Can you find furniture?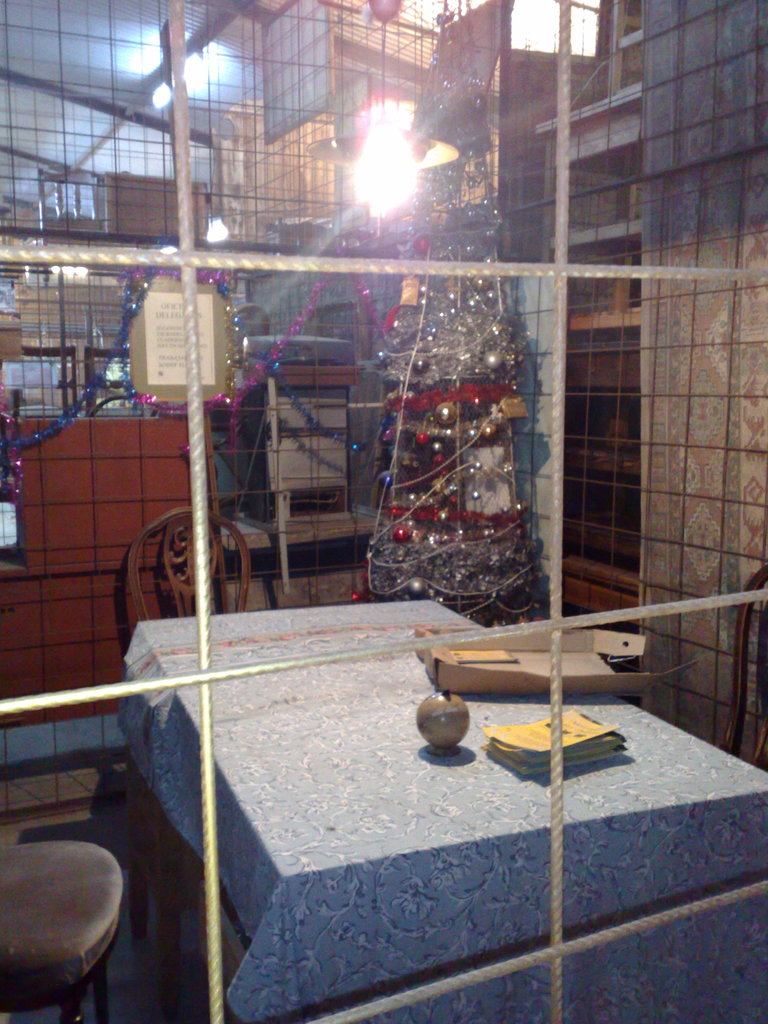
Yes, bounding box: rect(126, 506, 250, 625).
